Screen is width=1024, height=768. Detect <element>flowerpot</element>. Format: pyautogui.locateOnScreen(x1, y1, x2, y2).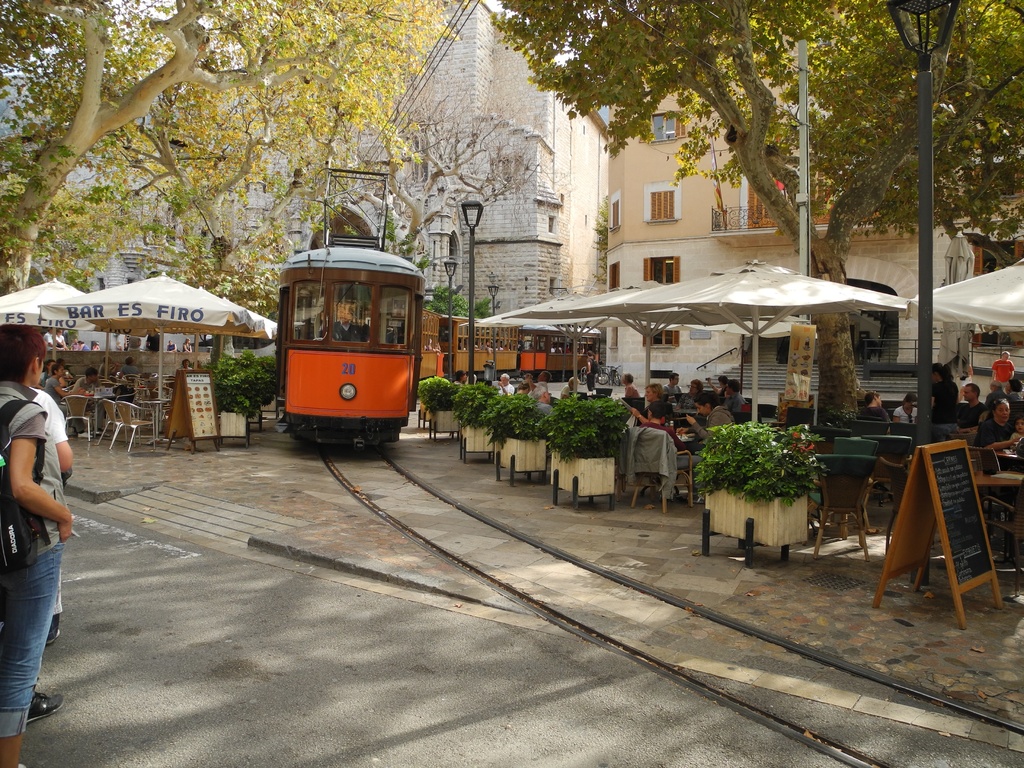
pyautogui.locateOnScreen(499, 429, 541, 483).
